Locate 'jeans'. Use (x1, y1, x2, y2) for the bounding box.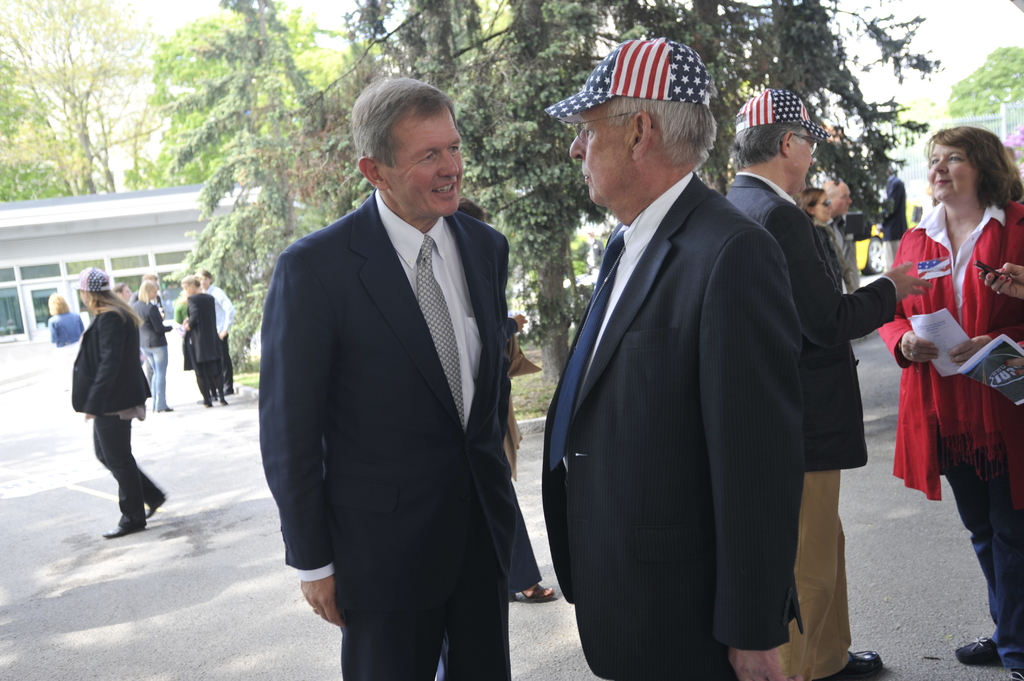
(937, 449, 1016, 667).
